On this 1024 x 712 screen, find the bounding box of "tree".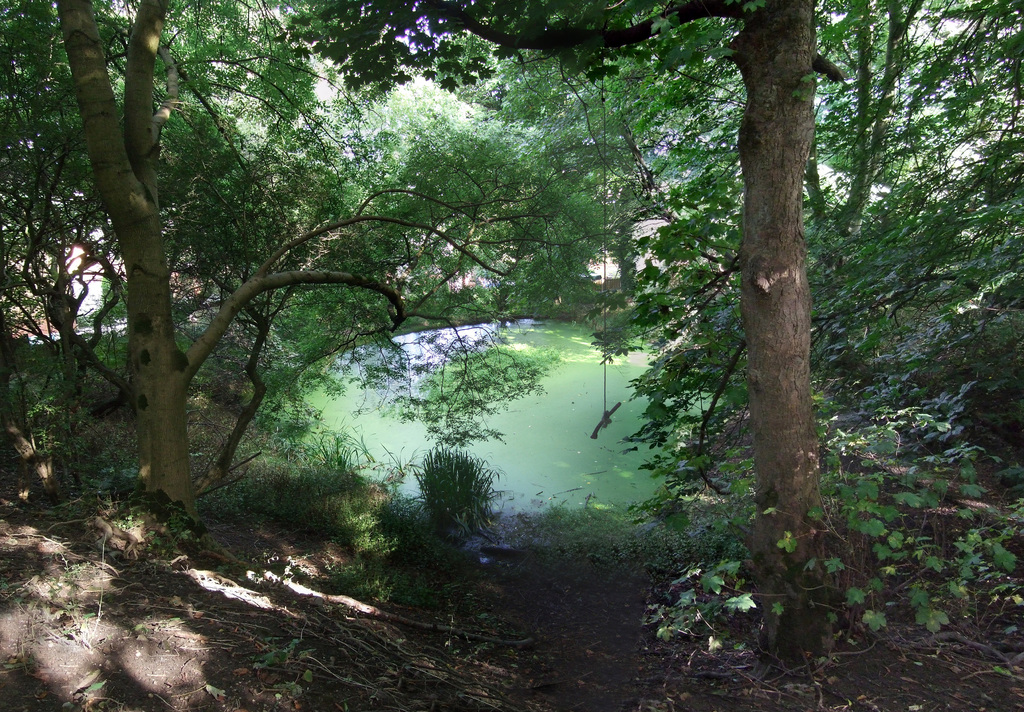
Bounding box: l=0, t=0, r=539, b=564.
